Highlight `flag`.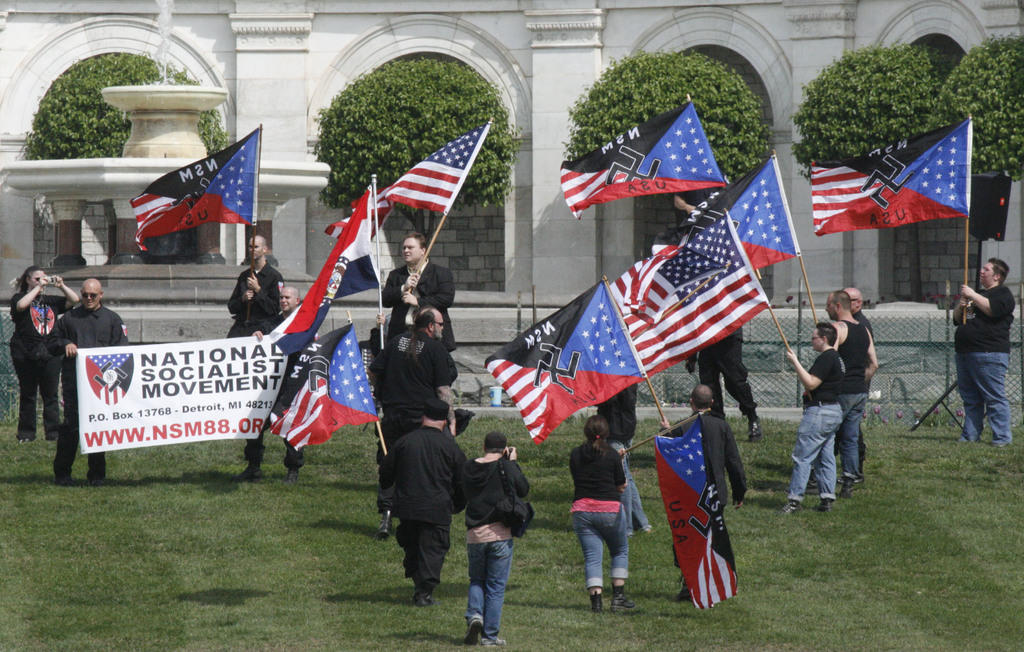
Highlighted region: x1=260 y1=326 x2=376 y2=447.
